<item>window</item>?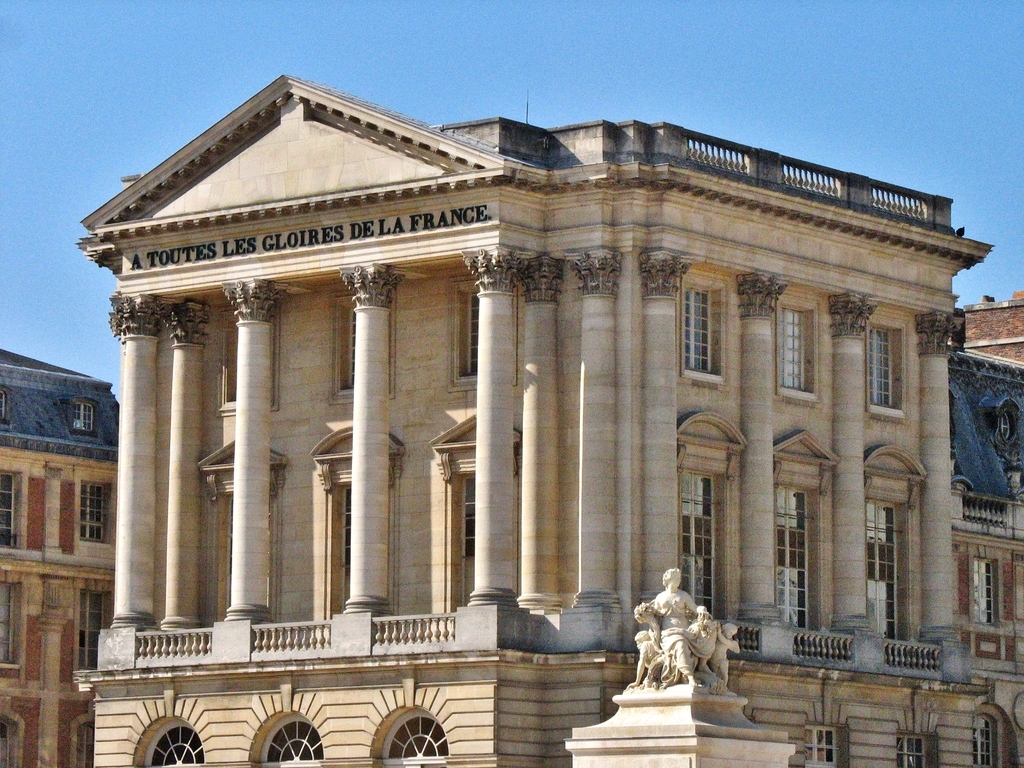
[798,716,842,767]
